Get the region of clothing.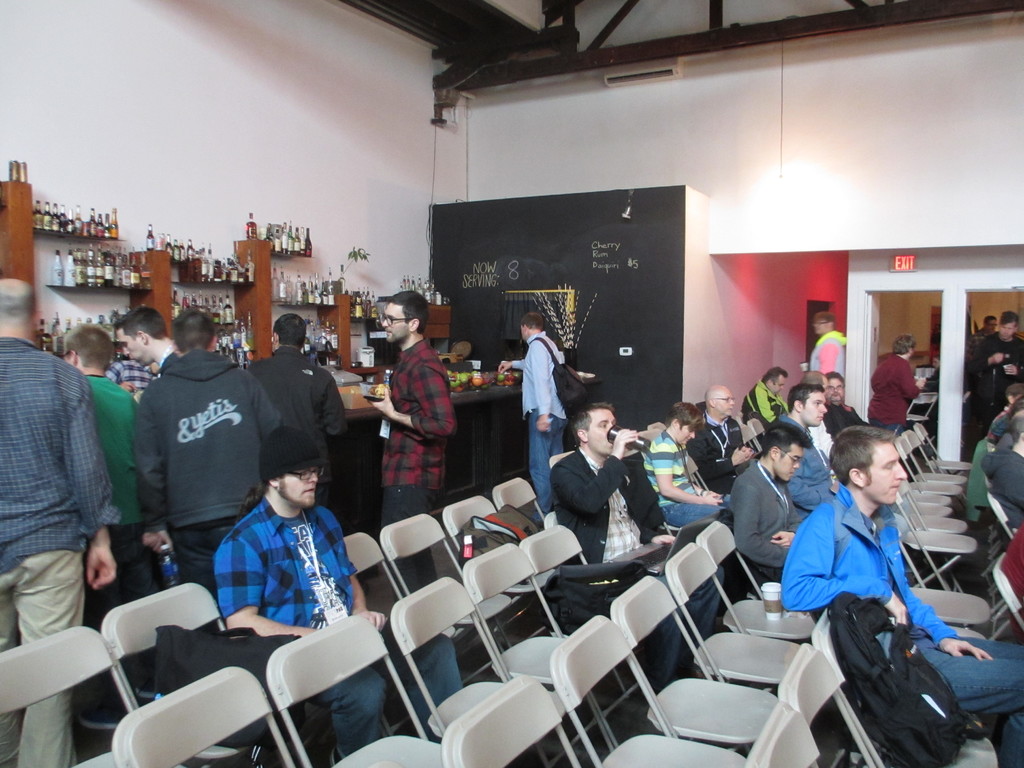
<box>218,508,358,656</box>.
